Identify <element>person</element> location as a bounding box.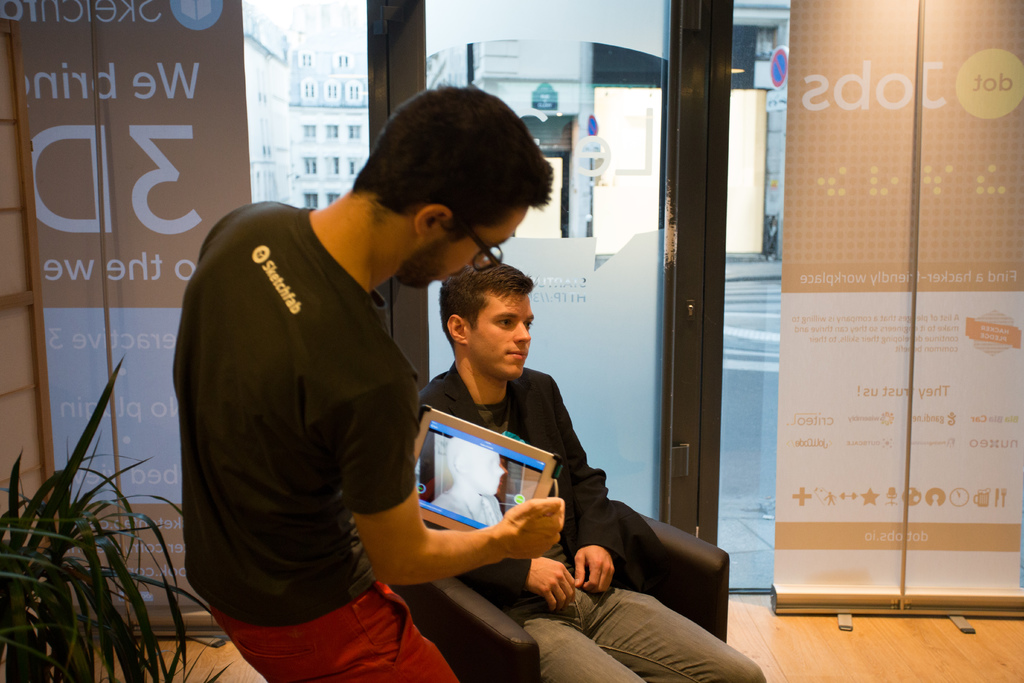
[x1=191, y1=128, x2=560, y2=671].
